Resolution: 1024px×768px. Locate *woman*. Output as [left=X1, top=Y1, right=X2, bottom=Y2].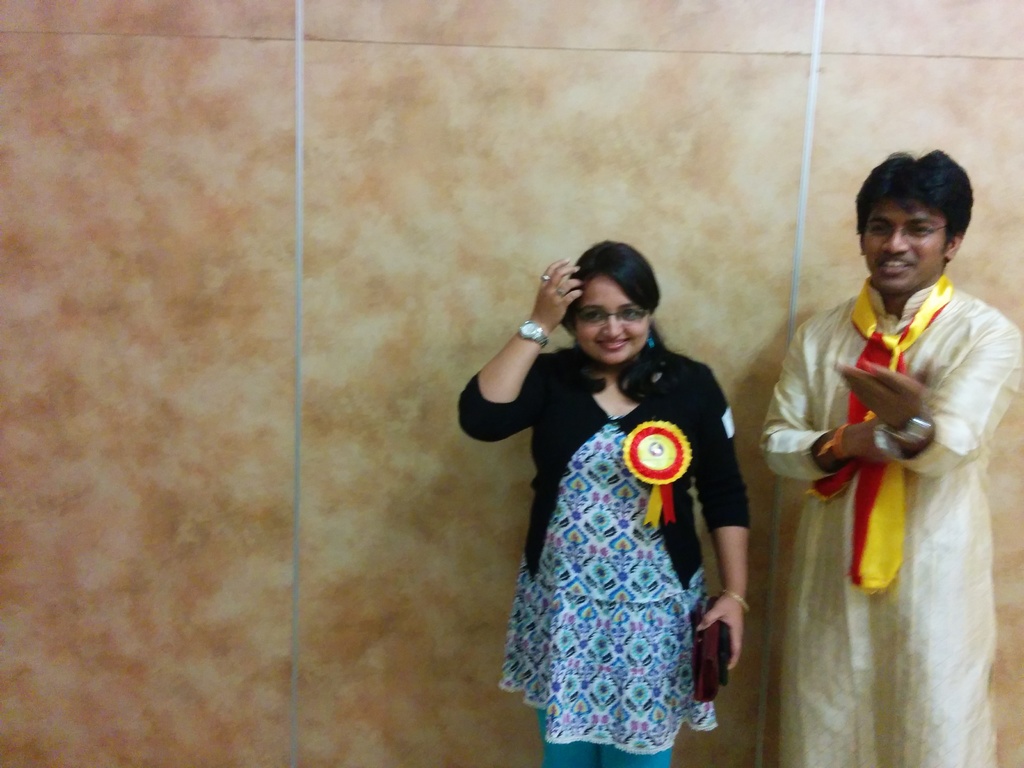
[left=468, top=214, right=764, bottom=758].
